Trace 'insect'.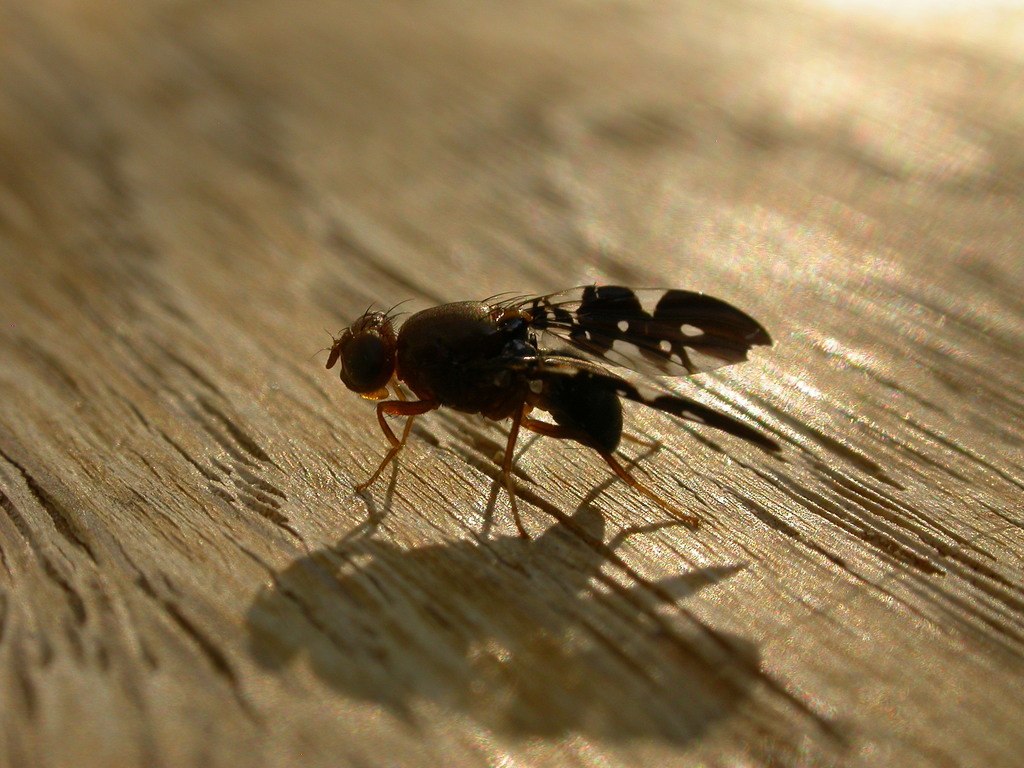
Traced to bbox=[308, 286, 783, 543].
